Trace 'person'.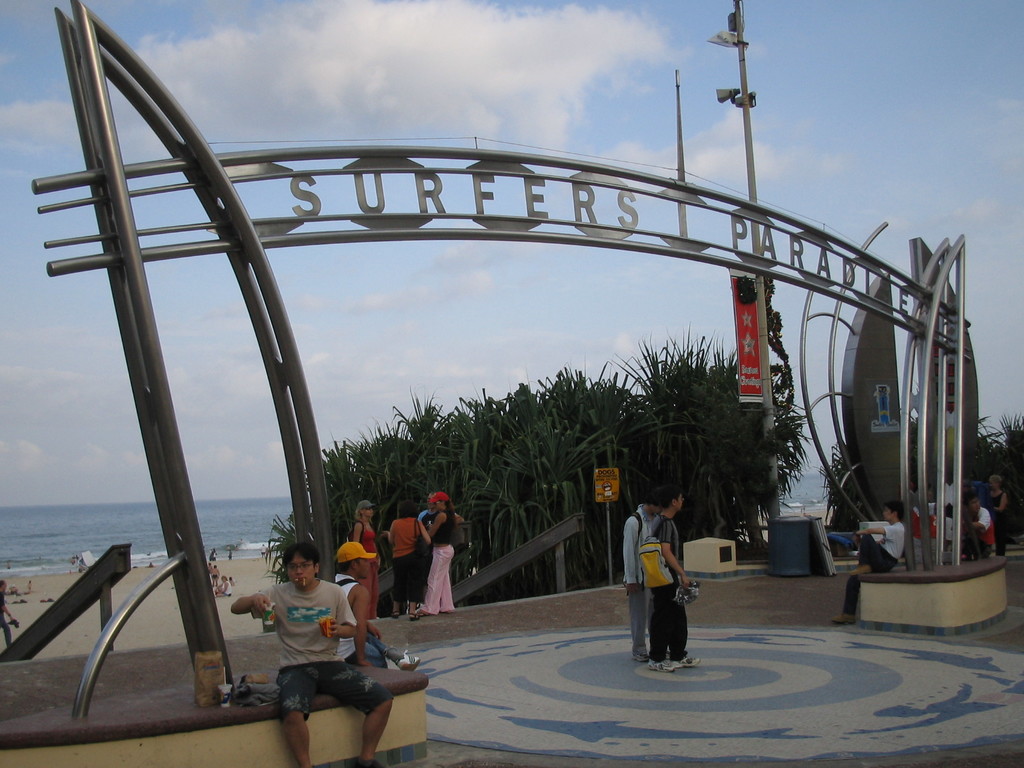
Traced to 385,499,433,623.
